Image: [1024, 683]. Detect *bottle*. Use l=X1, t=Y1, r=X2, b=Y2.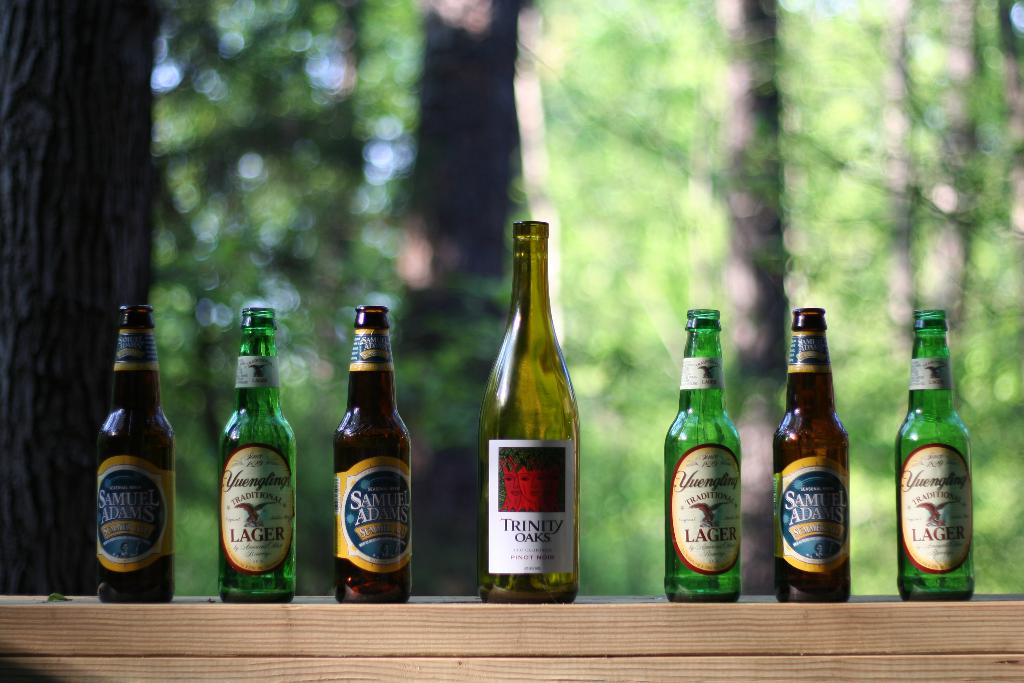
l=663, t=302, r=742, b=602.
